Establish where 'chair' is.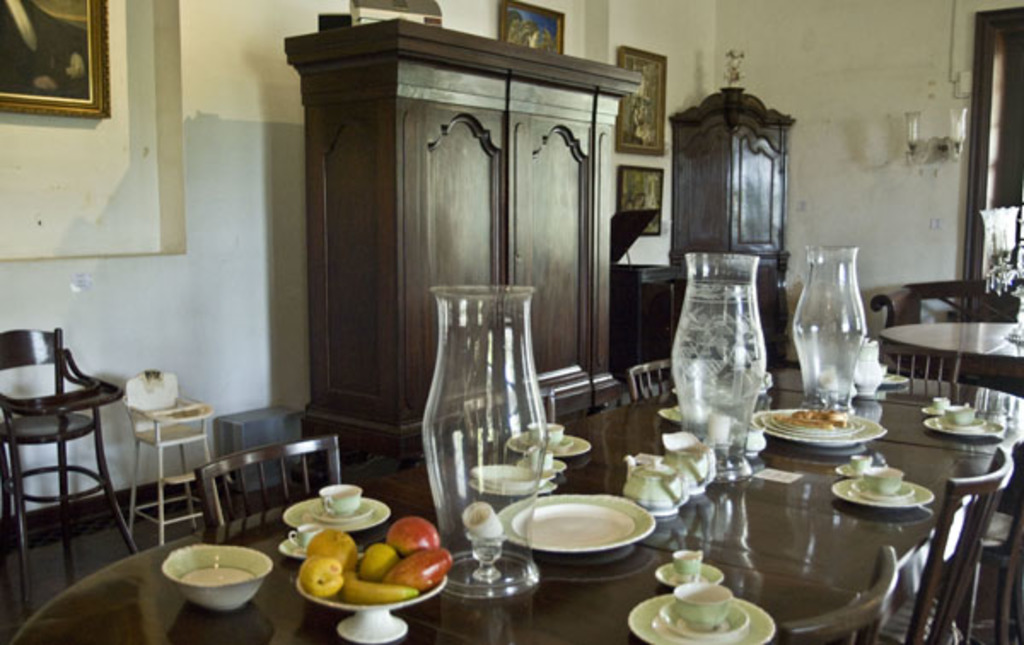
Established at detection(881, 444, 1012, 643).
